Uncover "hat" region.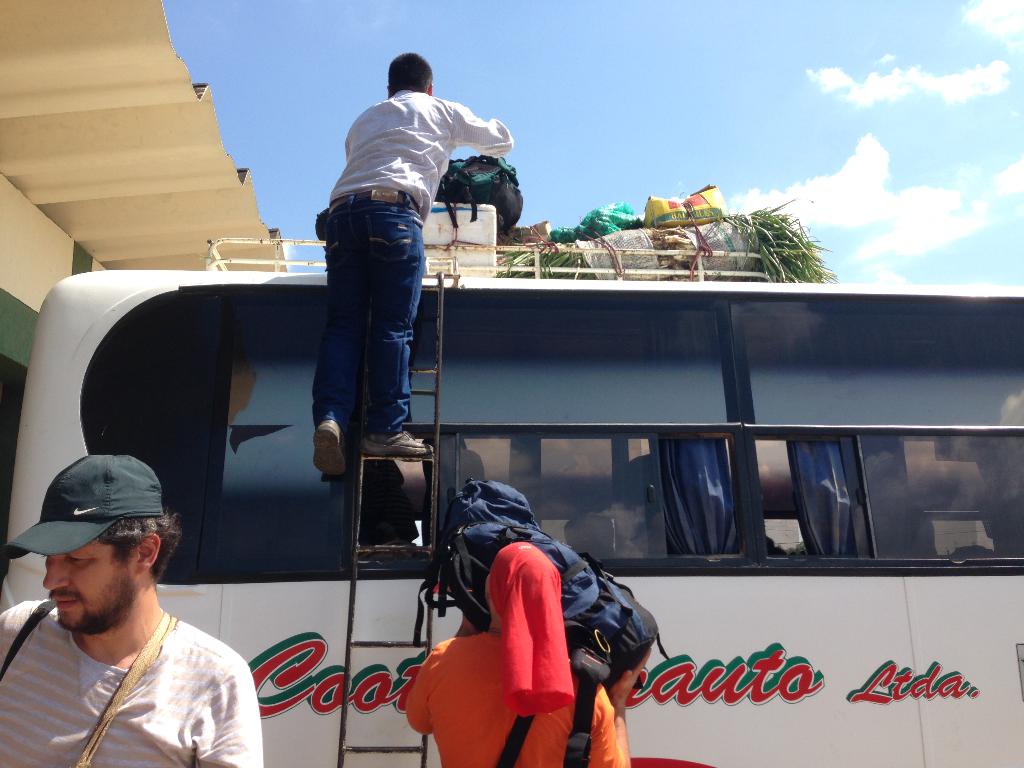
Uncovered: bbox(6, 456, 166, 557).
